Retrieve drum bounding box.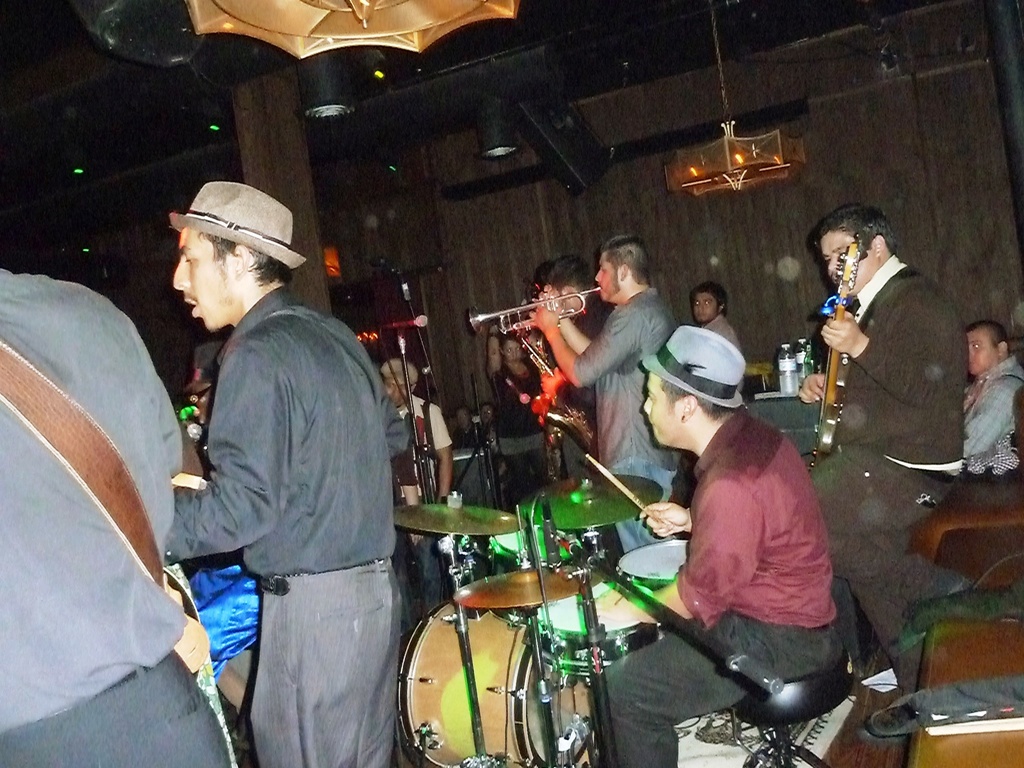
Bounding box: Rect(618, 534, 694, 600).
